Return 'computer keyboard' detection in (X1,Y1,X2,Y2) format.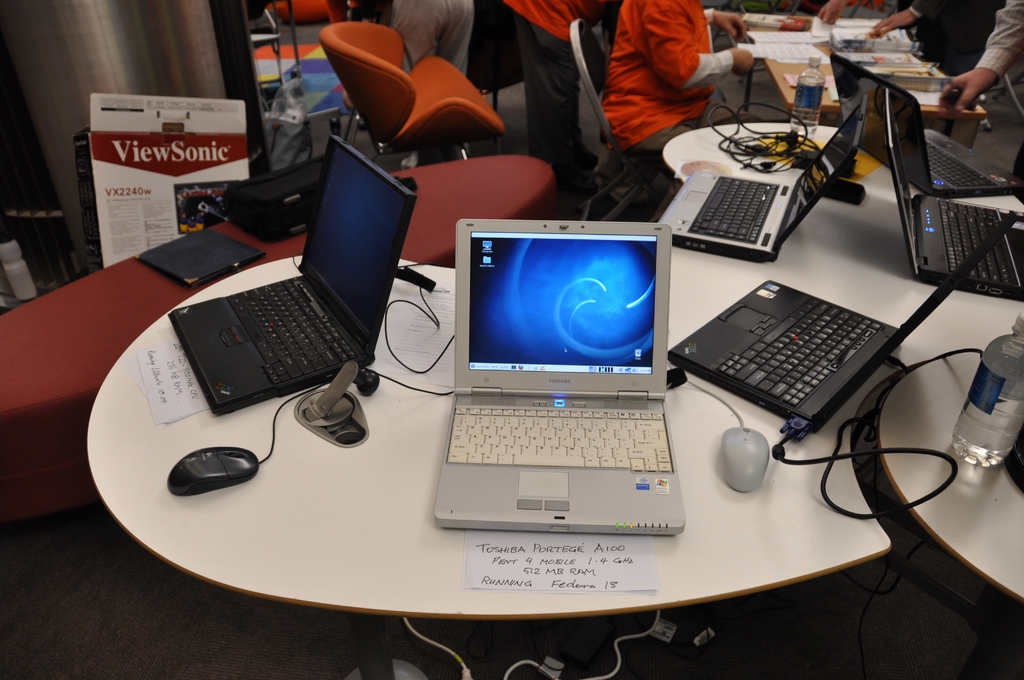
(224,277,362,387).
